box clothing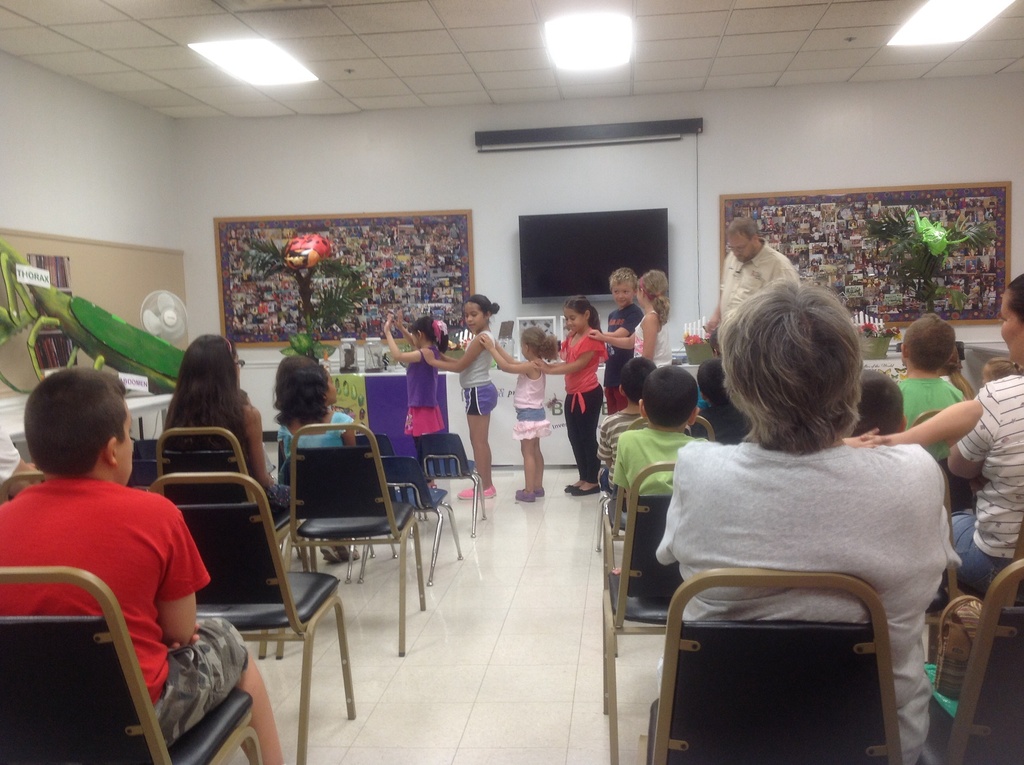
box=[646, 433, 952, 764]
